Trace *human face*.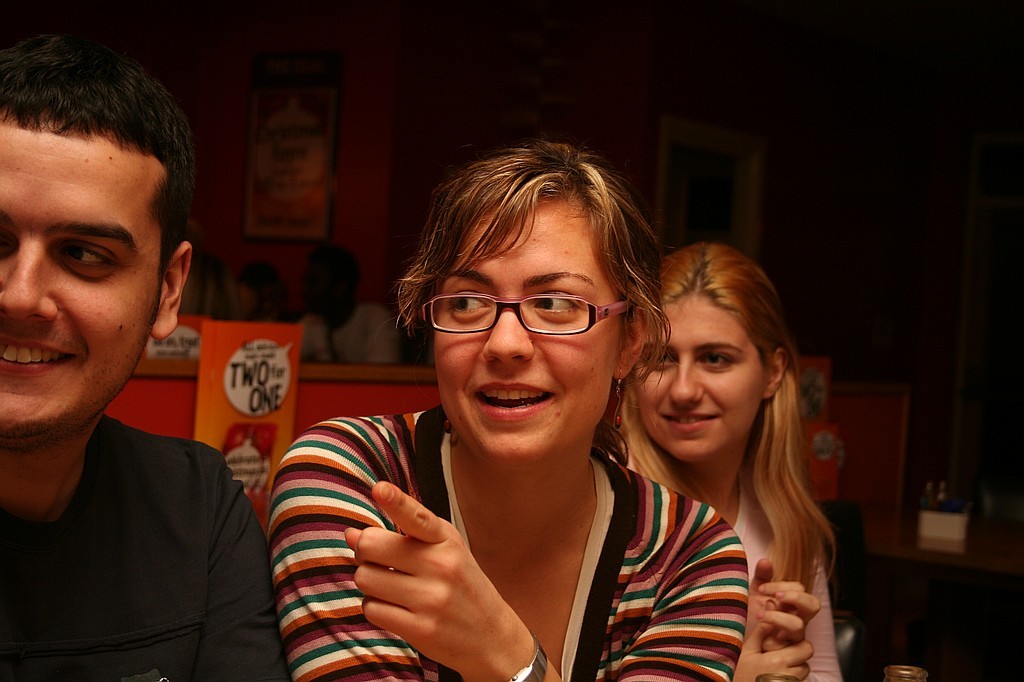
Traced to Rect(429, 202, 629, 463).
